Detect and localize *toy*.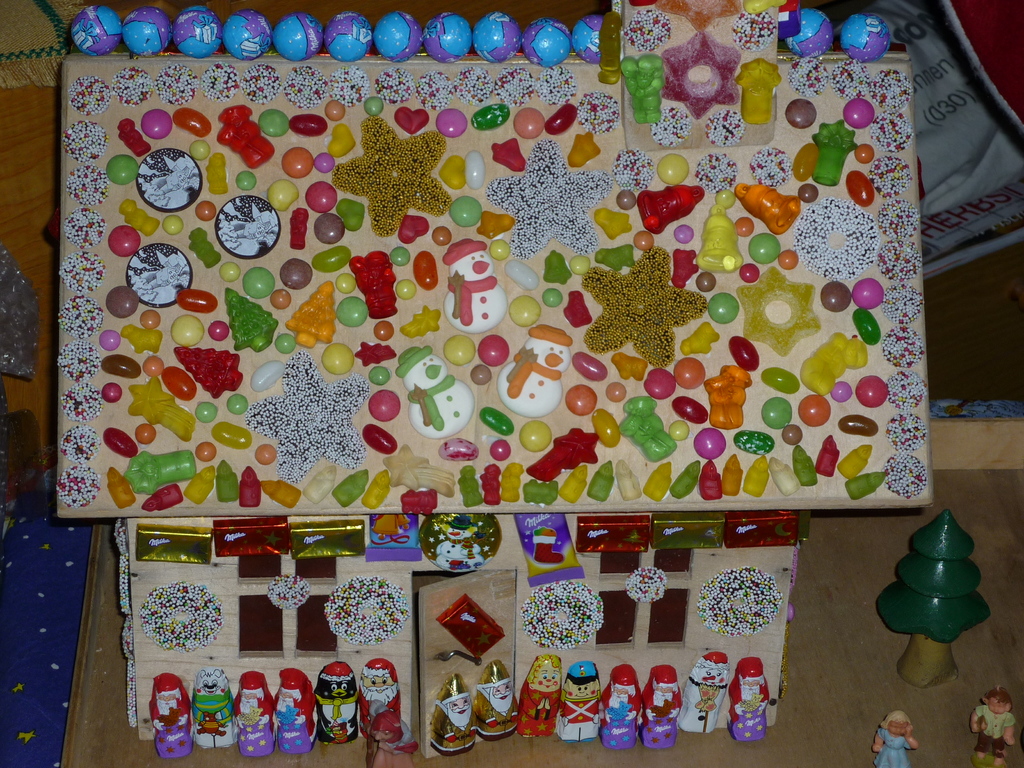
Localized at bbox=(271, 667, 328, 755).
